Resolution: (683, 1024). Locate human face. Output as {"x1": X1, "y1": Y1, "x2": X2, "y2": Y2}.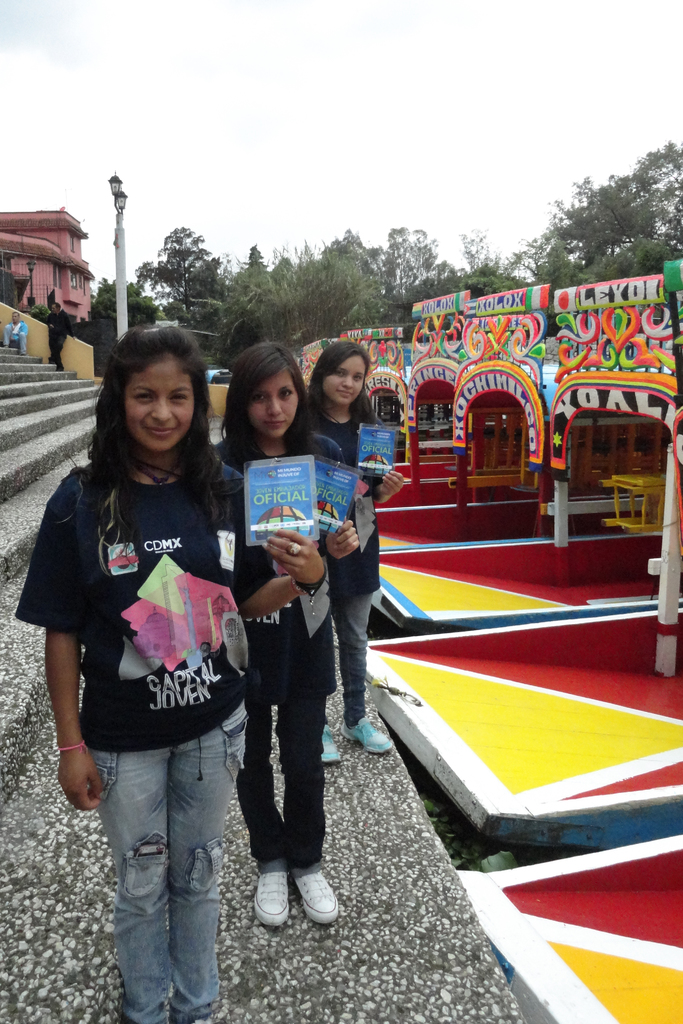
{"x1": 248, "y1": 370, "x2": 292, "y2": 444}.
